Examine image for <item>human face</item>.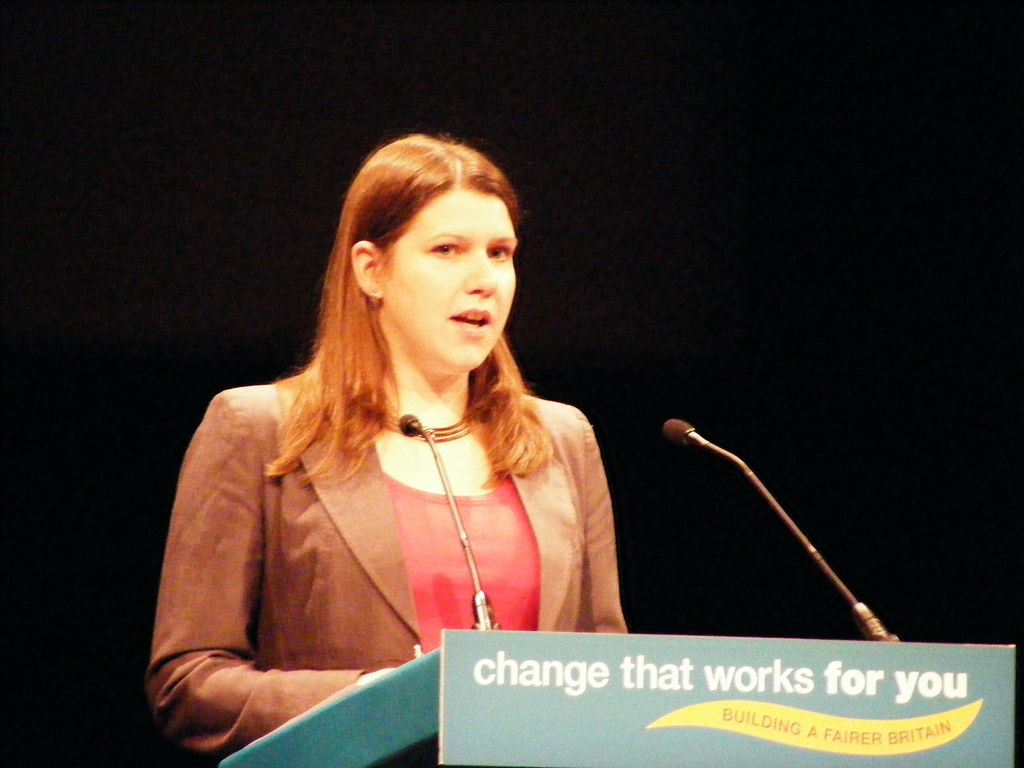
Examination result: detection(385, 189, 518, 373).
